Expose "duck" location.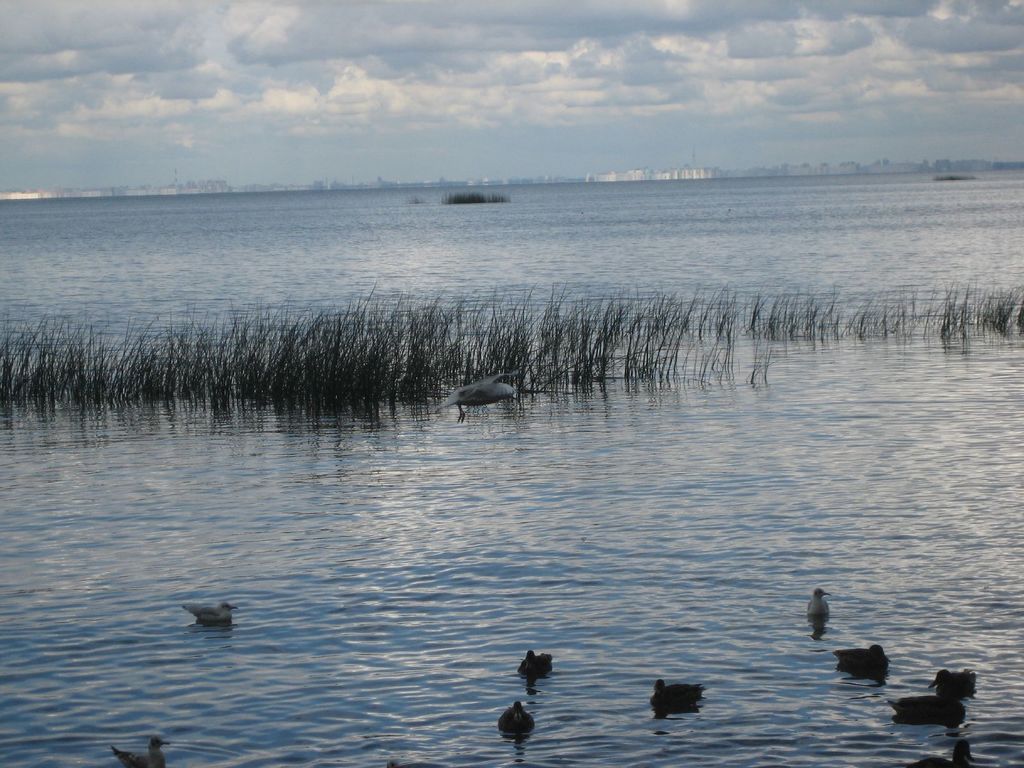
Exposed at 500 694 534 741.
